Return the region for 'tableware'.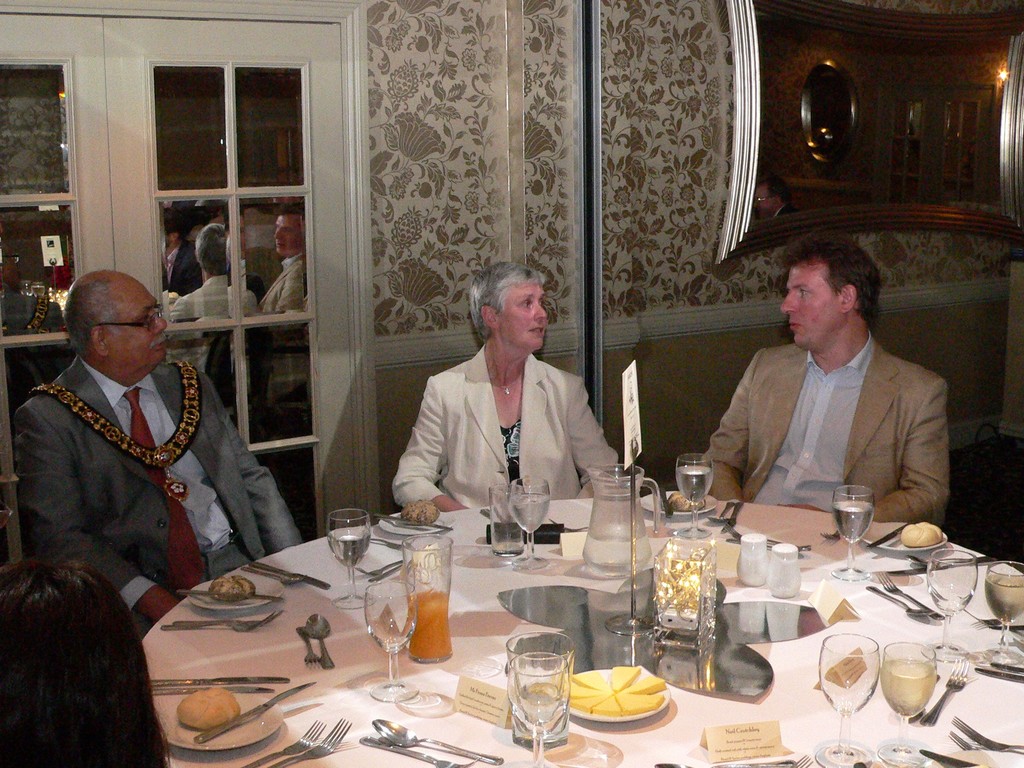
locate(382, 509, 454, 536).
